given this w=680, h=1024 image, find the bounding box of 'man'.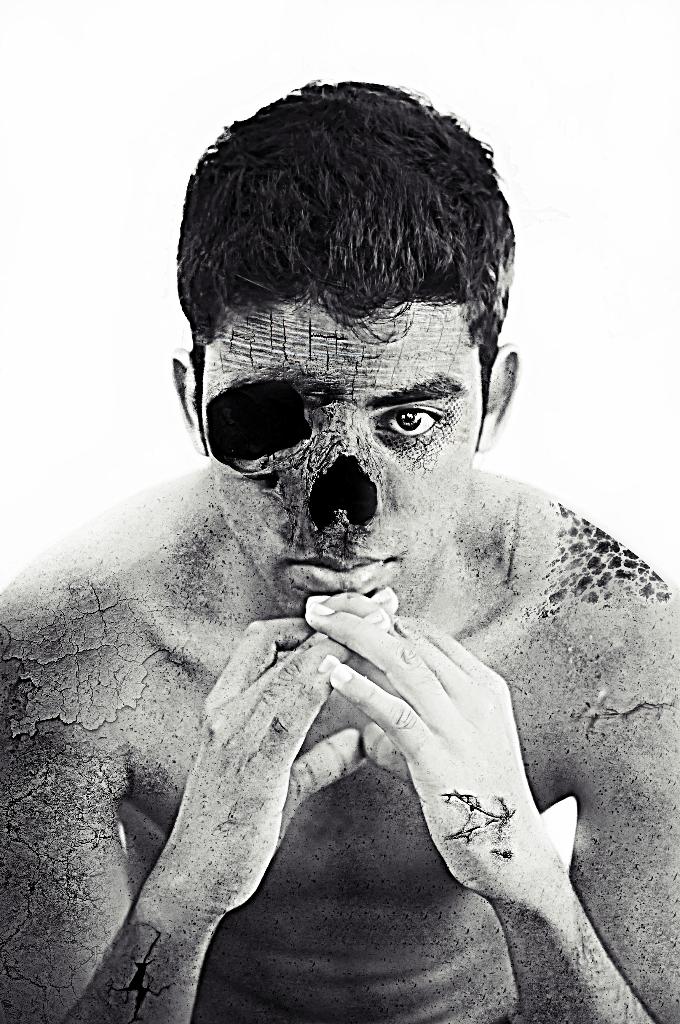
region(0, 77, 679, 1023).
